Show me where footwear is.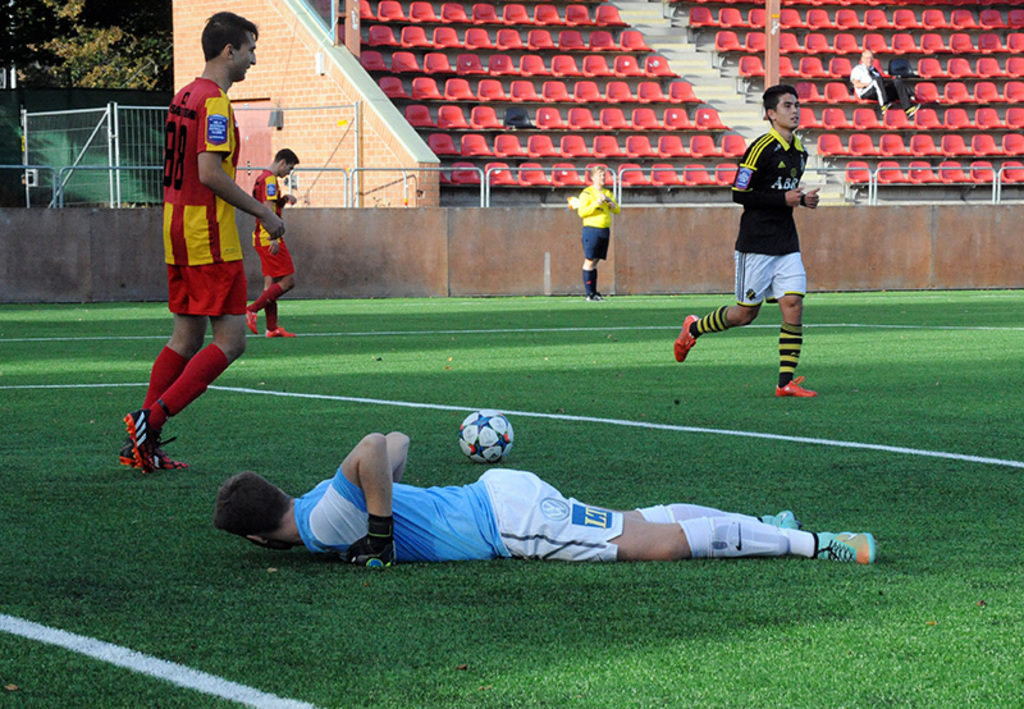
footwear is at <region>774, 376, 815, 399</region>.
